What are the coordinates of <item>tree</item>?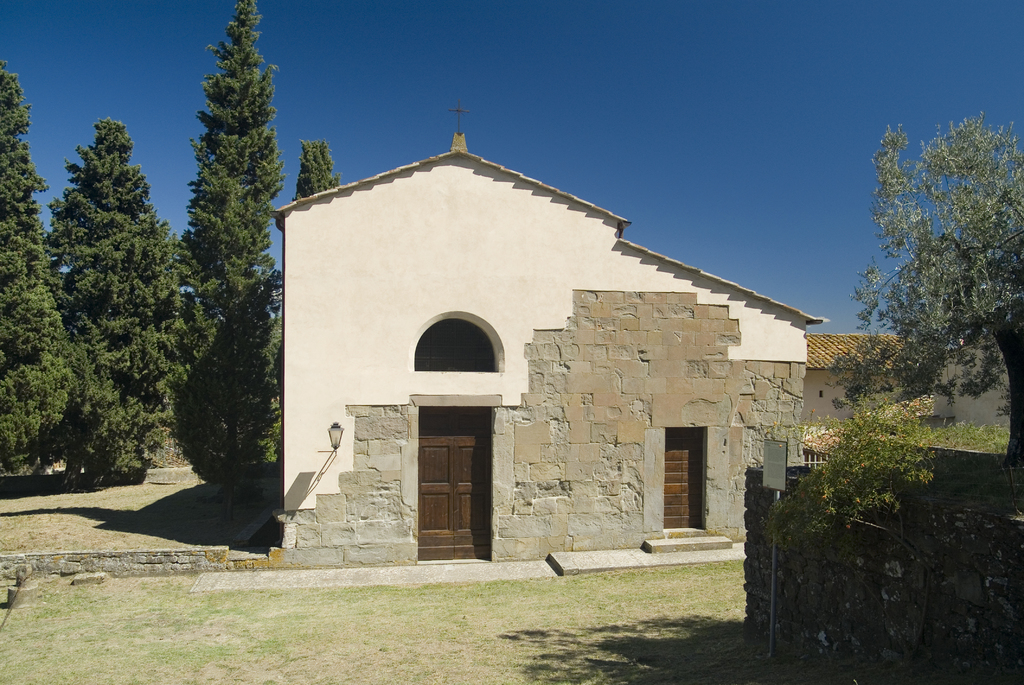
detection(851, 95, 1012, 476).
